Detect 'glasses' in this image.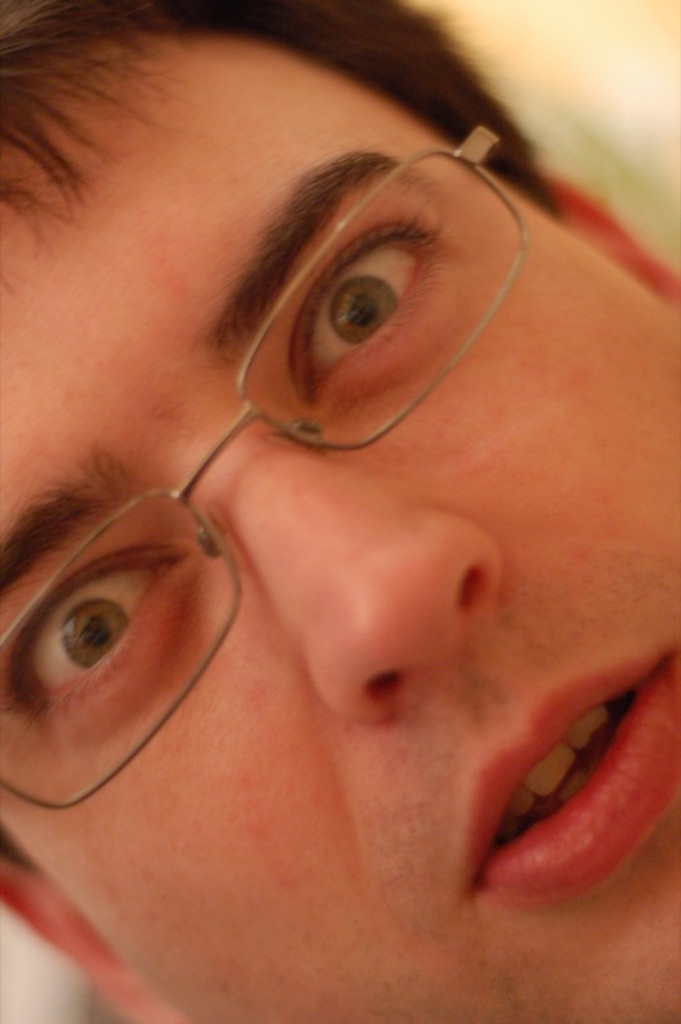
Detection: 0 122 533 812.
